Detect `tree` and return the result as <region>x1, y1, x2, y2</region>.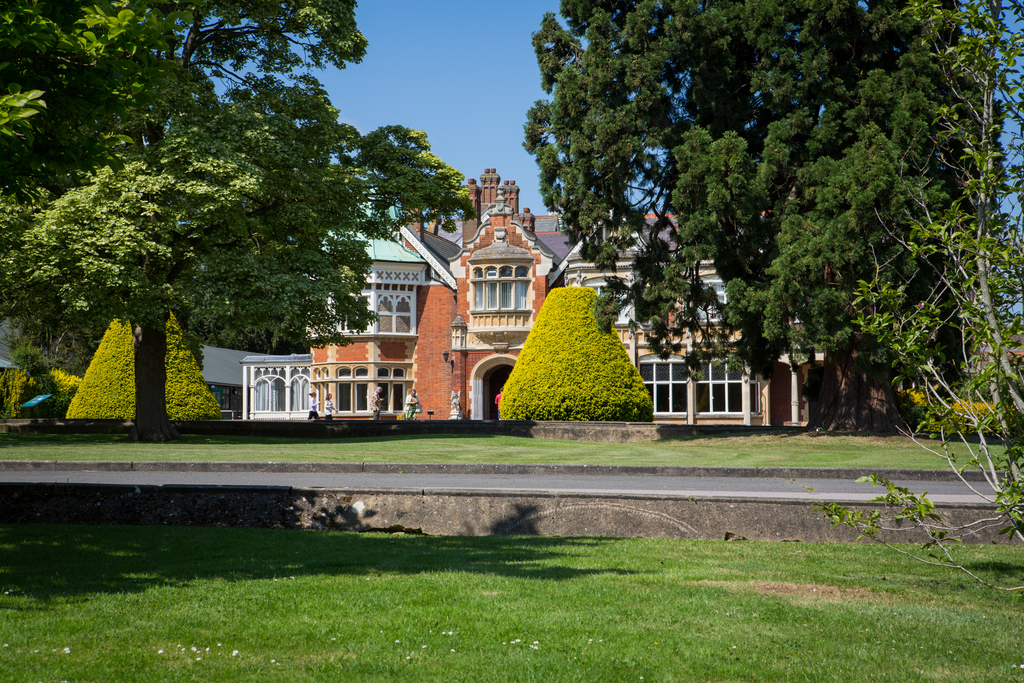
<region>0, 0, 474, 442</region>.
